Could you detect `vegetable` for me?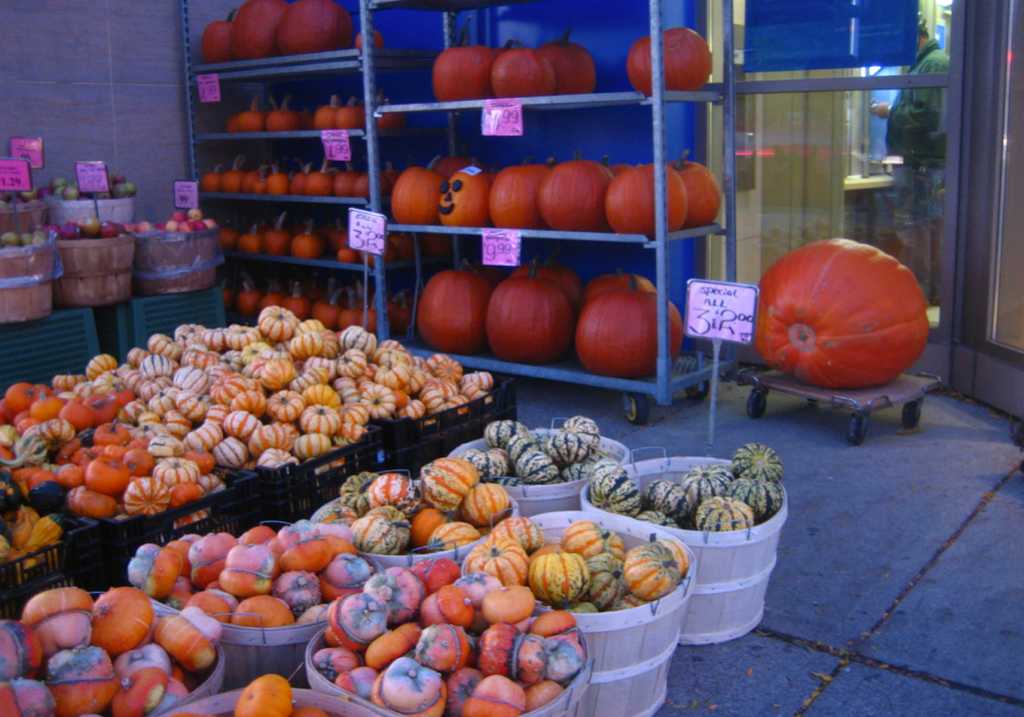
Detection result: <bbox>335, 668, 380, 698</bbox>.
